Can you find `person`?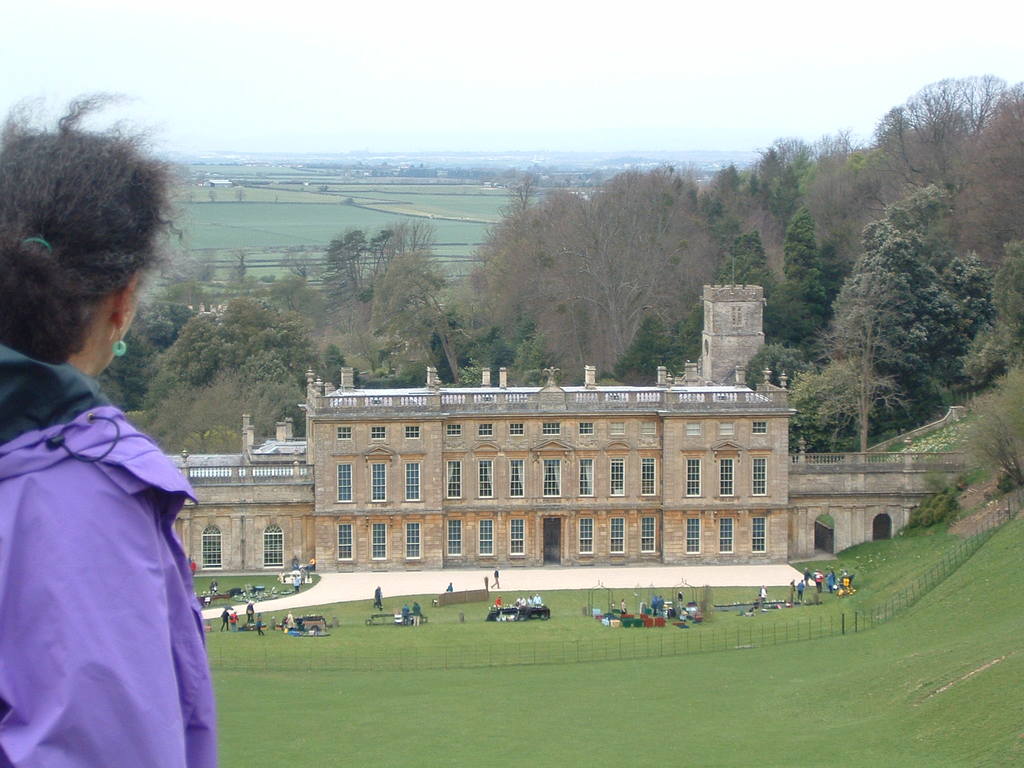
Yes, bounding box: x1=10, y1=141, x2=234, y2=765.
